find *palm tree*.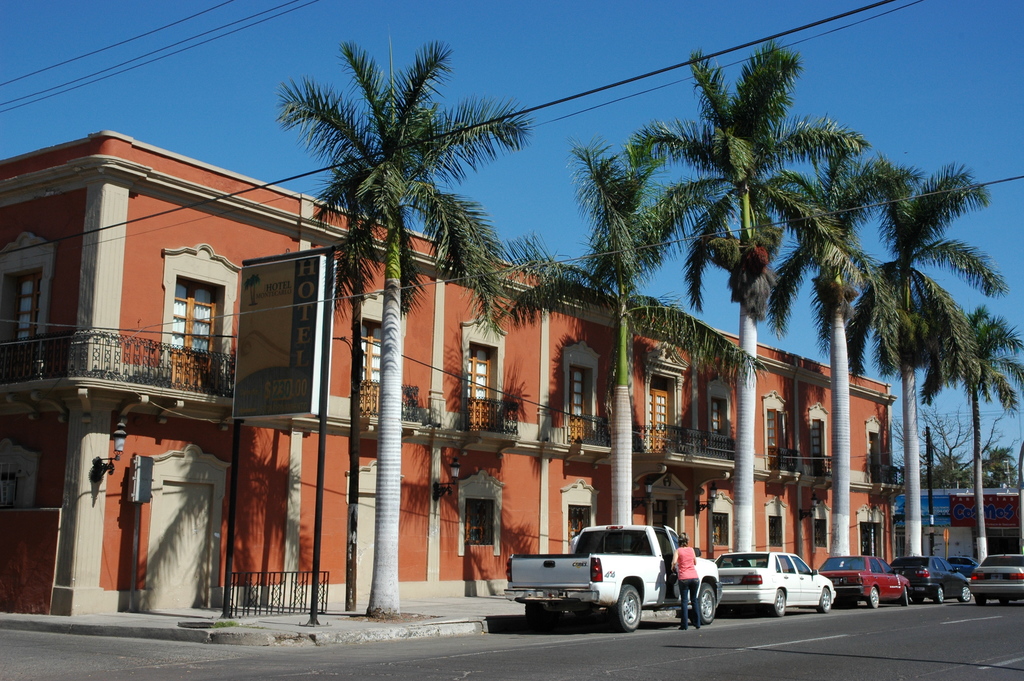
[628,21,860,574].
